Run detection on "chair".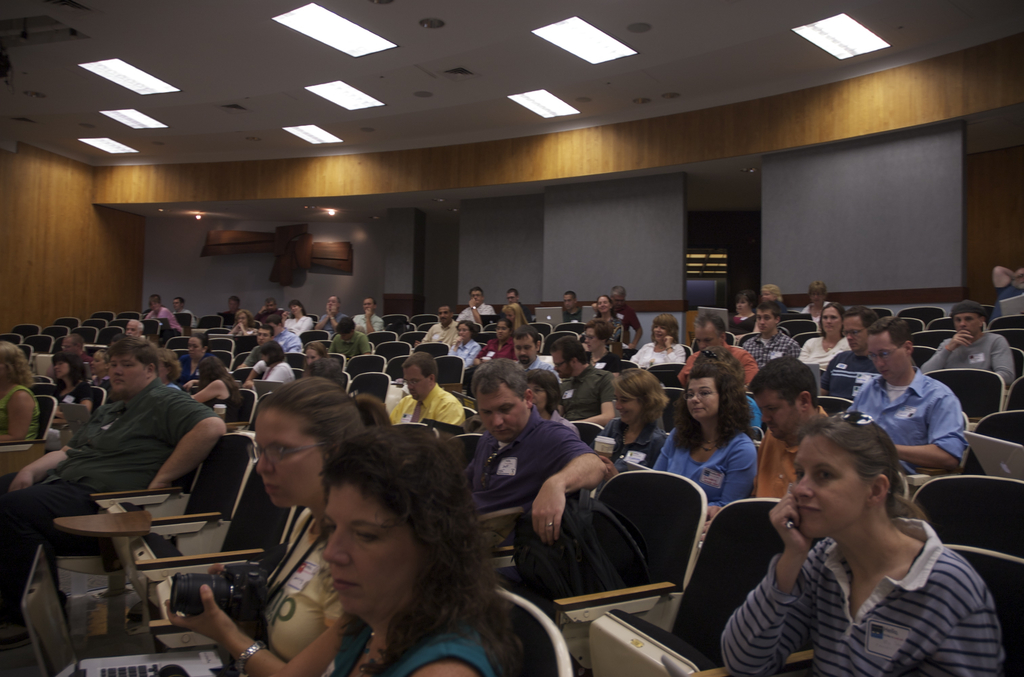
Result: (left=31, top=334, right=52, bottom=355).
